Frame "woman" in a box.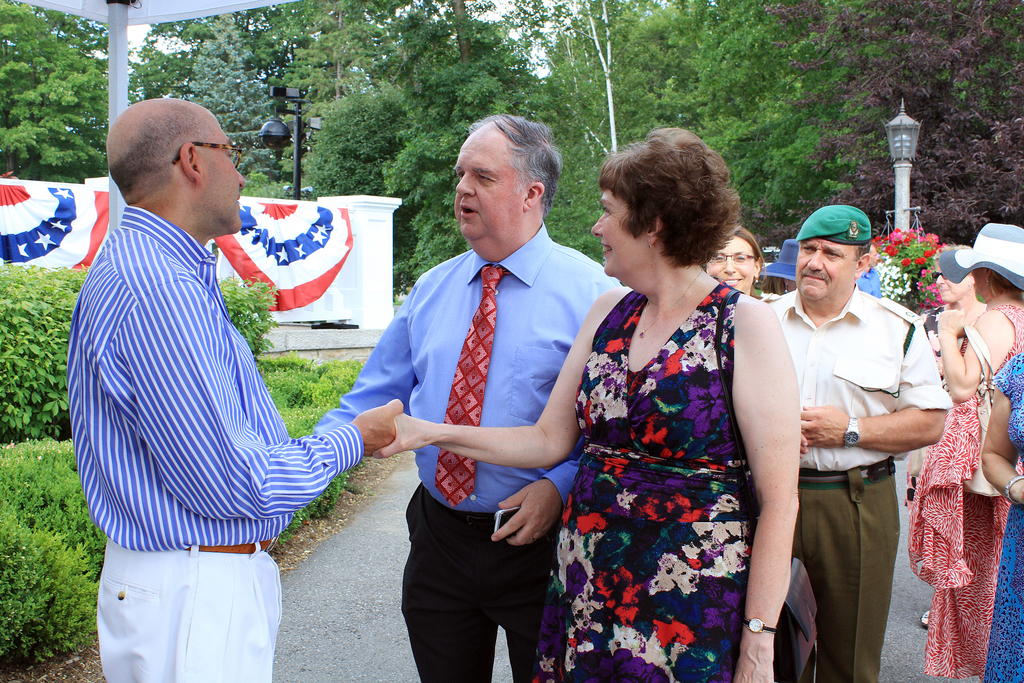
920,240,989,631.
